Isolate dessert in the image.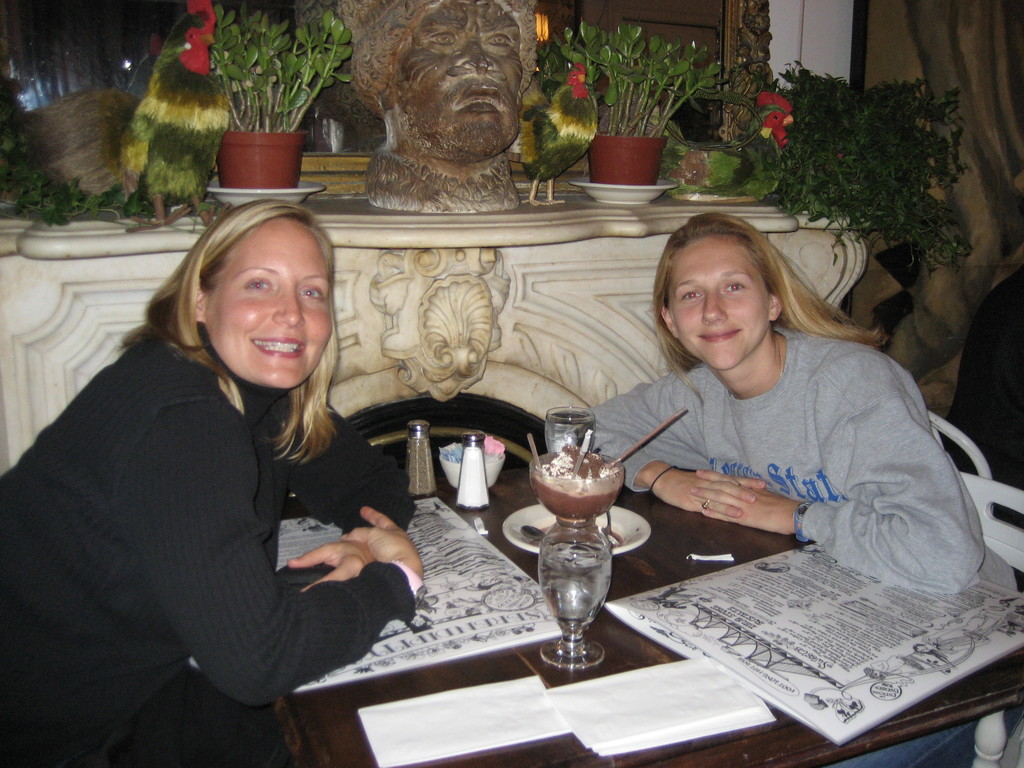
Isolated region: pyautogui.locateOnScreen(526, 453, 612, 520).
